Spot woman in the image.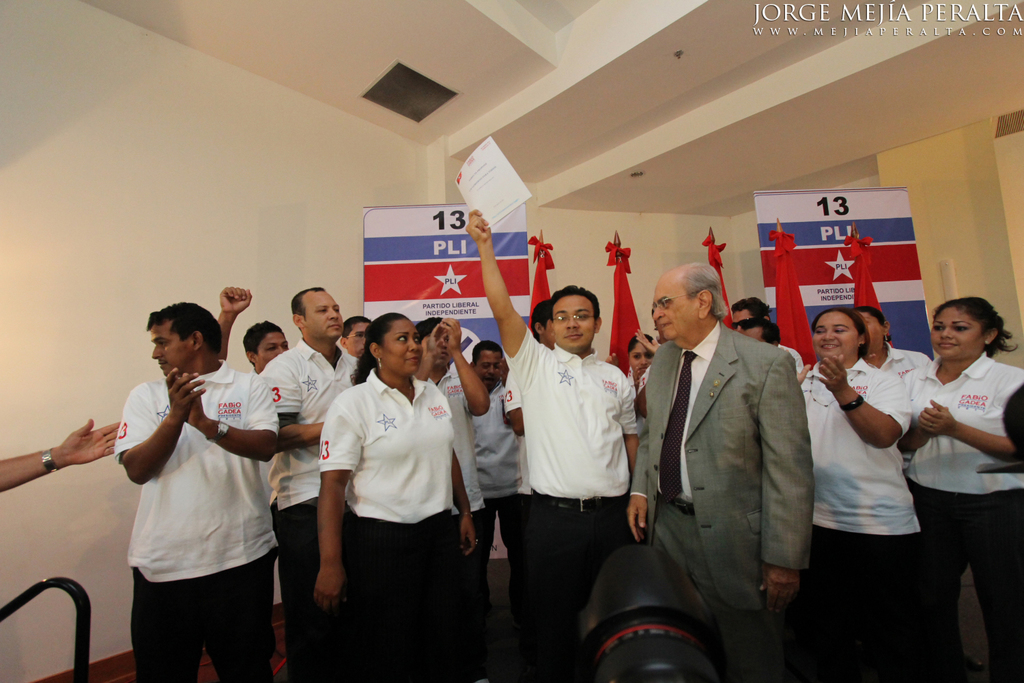
woman found at l=880, t=279, r=1015, b=656.
